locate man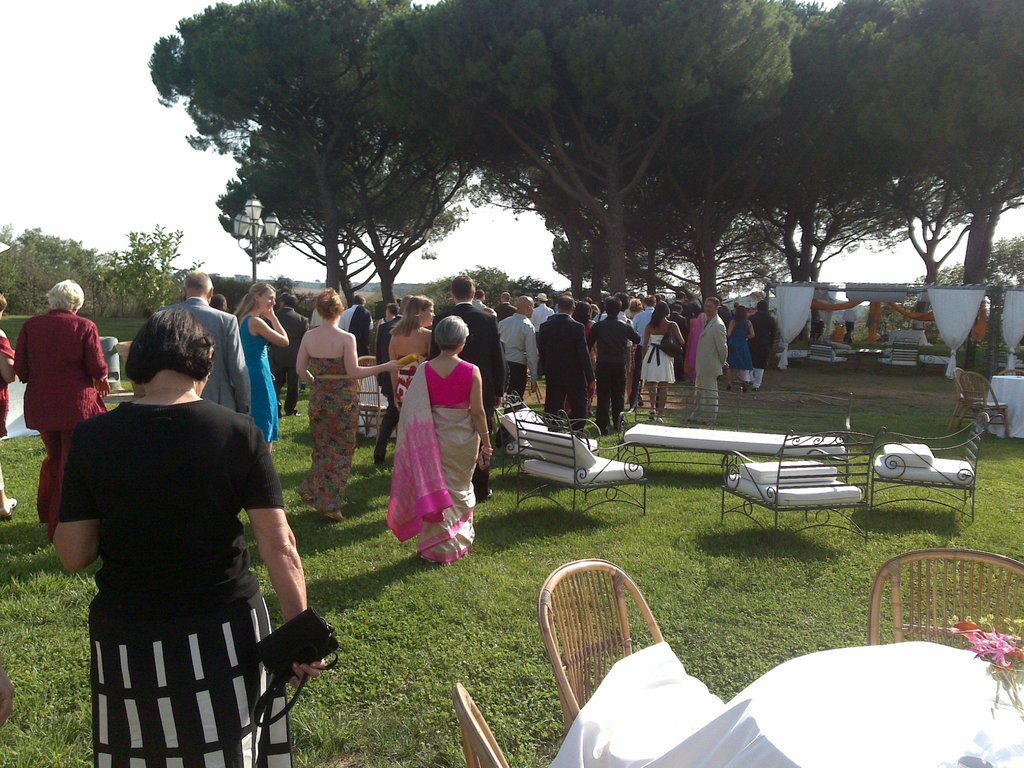
536 295 595 436
